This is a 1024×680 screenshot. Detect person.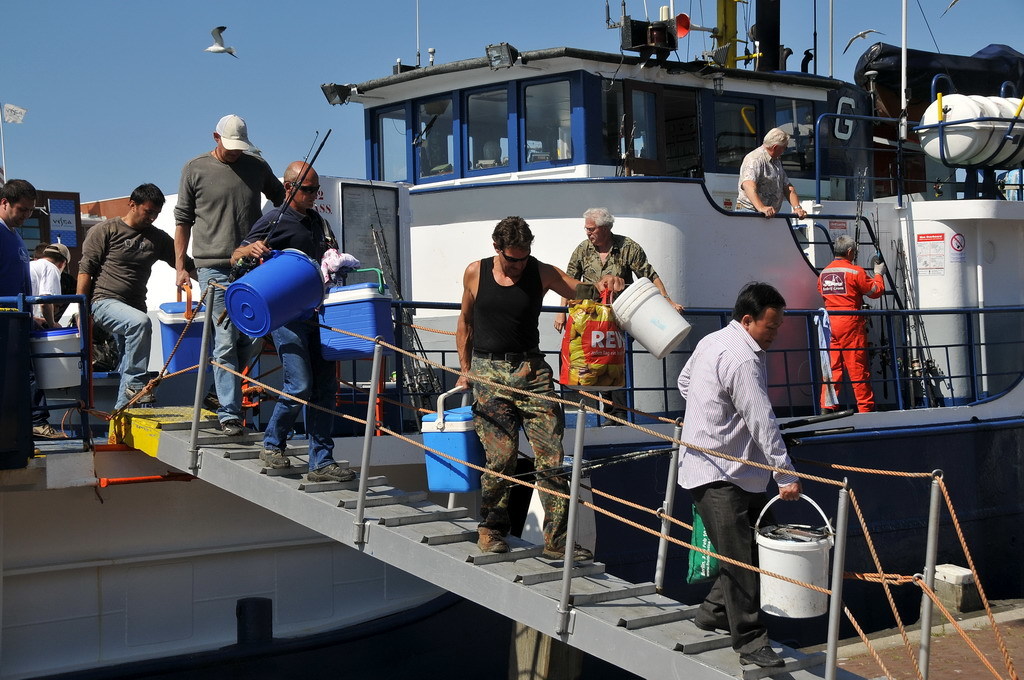
crop(0, 175, 38, 466).
